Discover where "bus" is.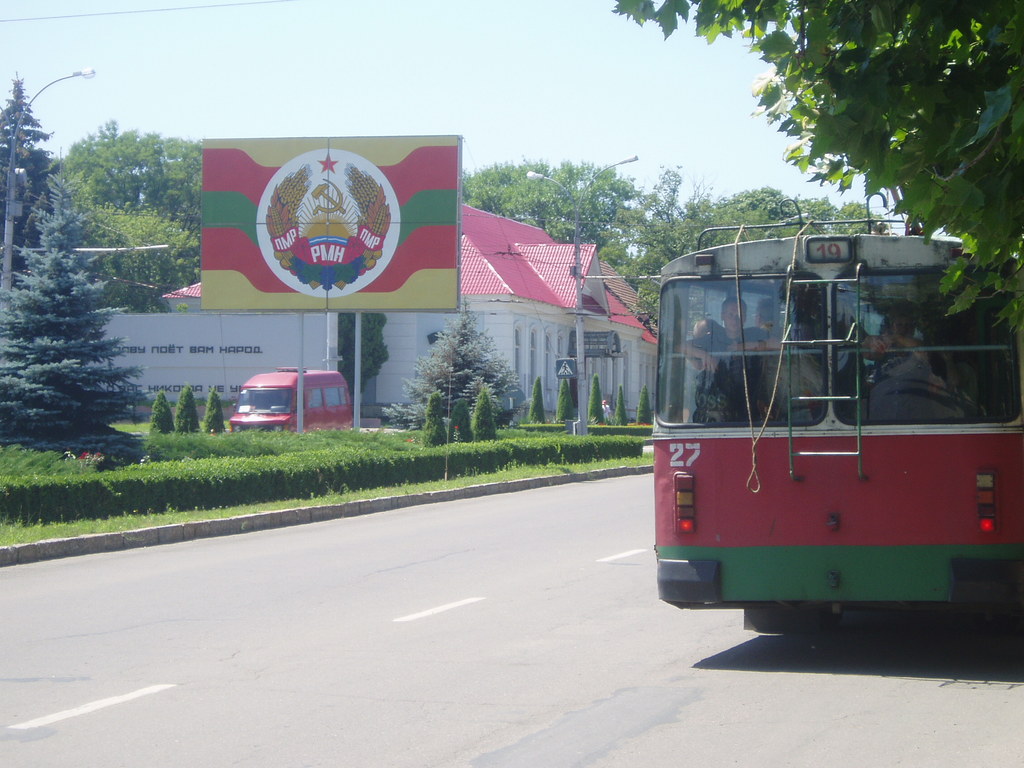
Discovered at 646:222:1023:632.
